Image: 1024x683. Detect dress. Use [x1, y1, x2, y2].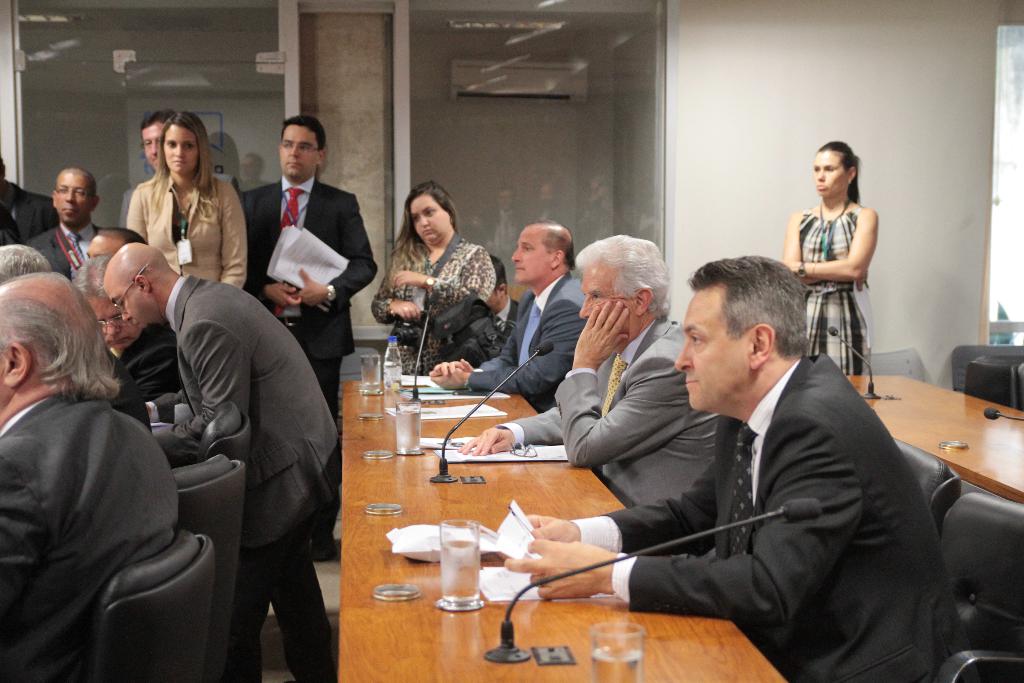
[373, 233, 499, 372].
